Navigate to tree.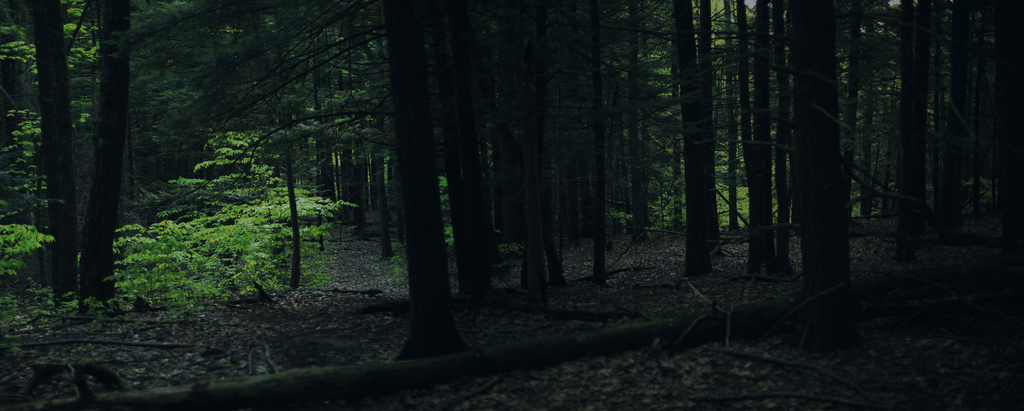
Navigation target: region(4, 0, 74, 289).
